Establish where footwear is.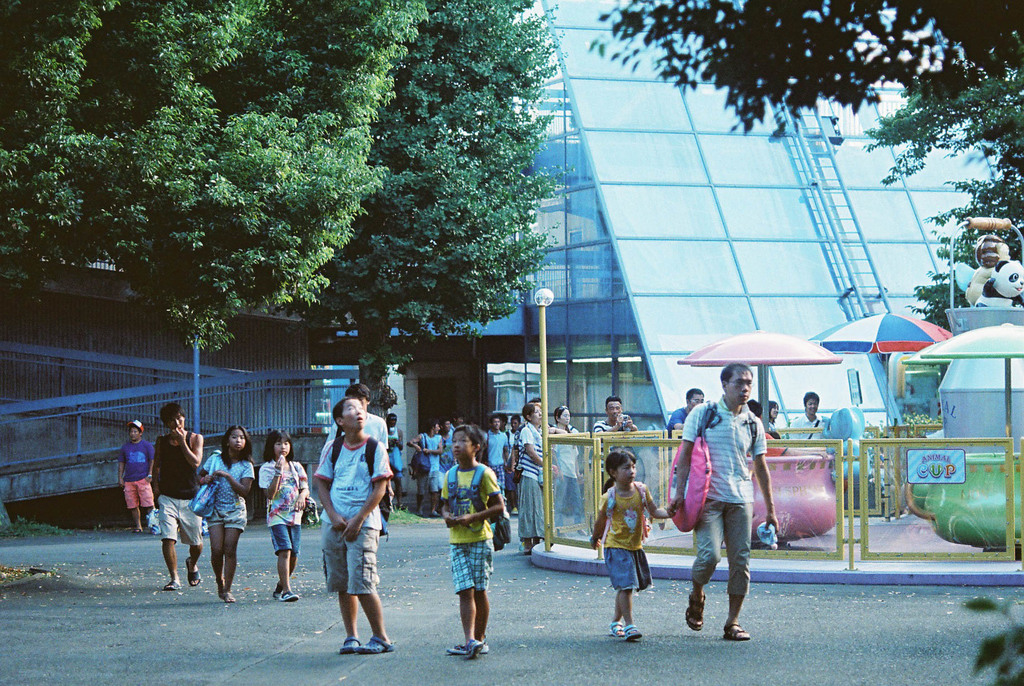
Established at 336:635:361:653.
